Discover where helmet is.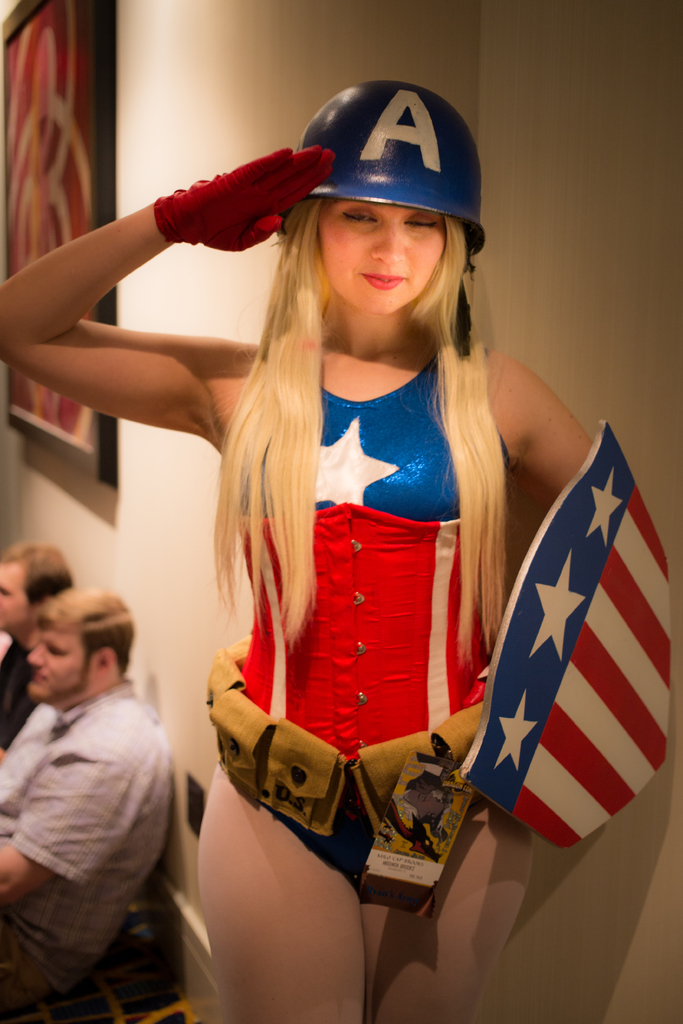
Discovered at rect(274, 85, 485, 296).
